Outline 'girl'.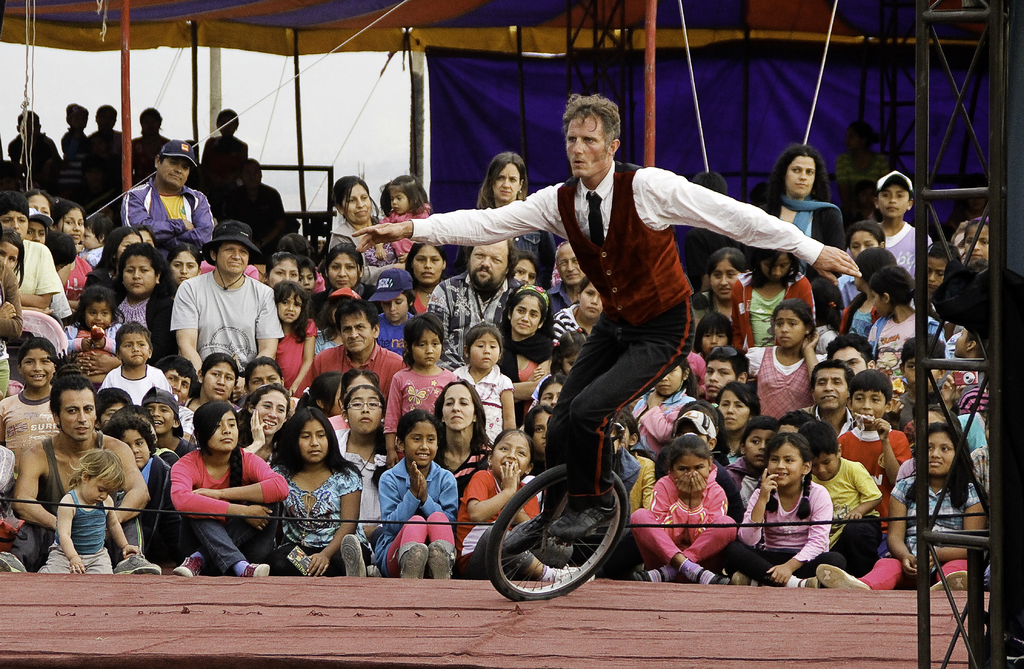
Outline: pyautogui.locateOnScreen(450, 326, 515, 439).
